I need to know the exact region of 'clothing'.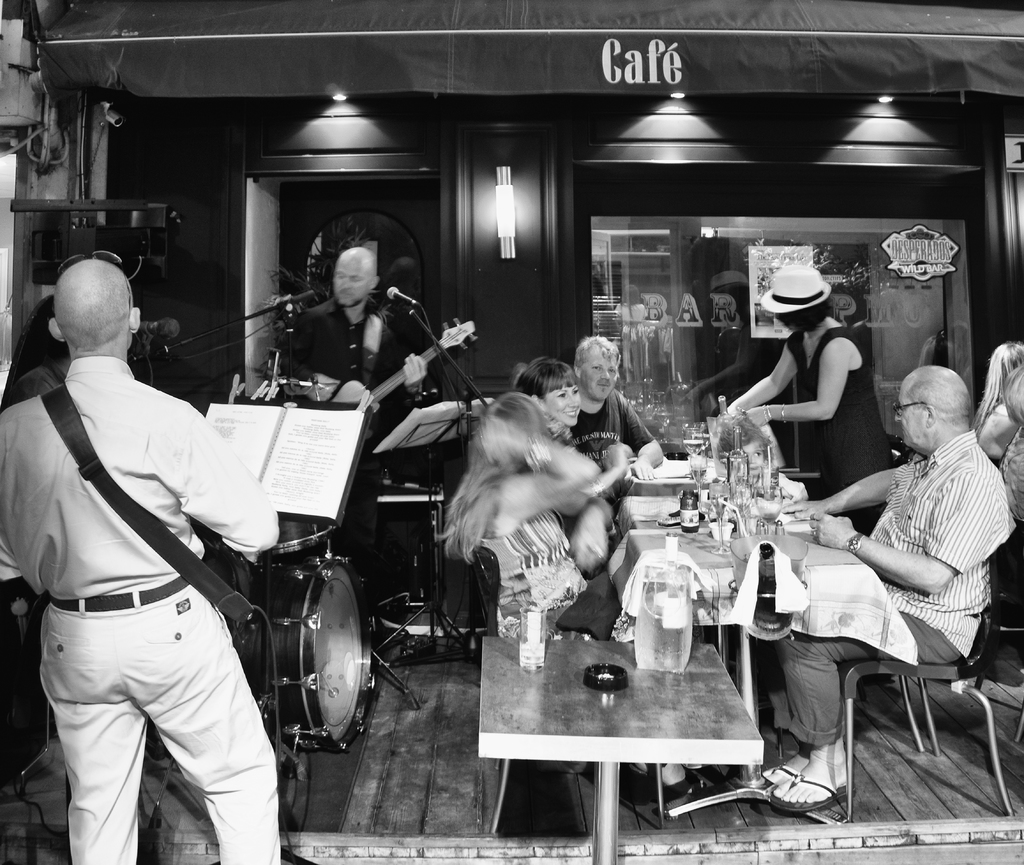
Region: region(758, 428, 1009, 761).
